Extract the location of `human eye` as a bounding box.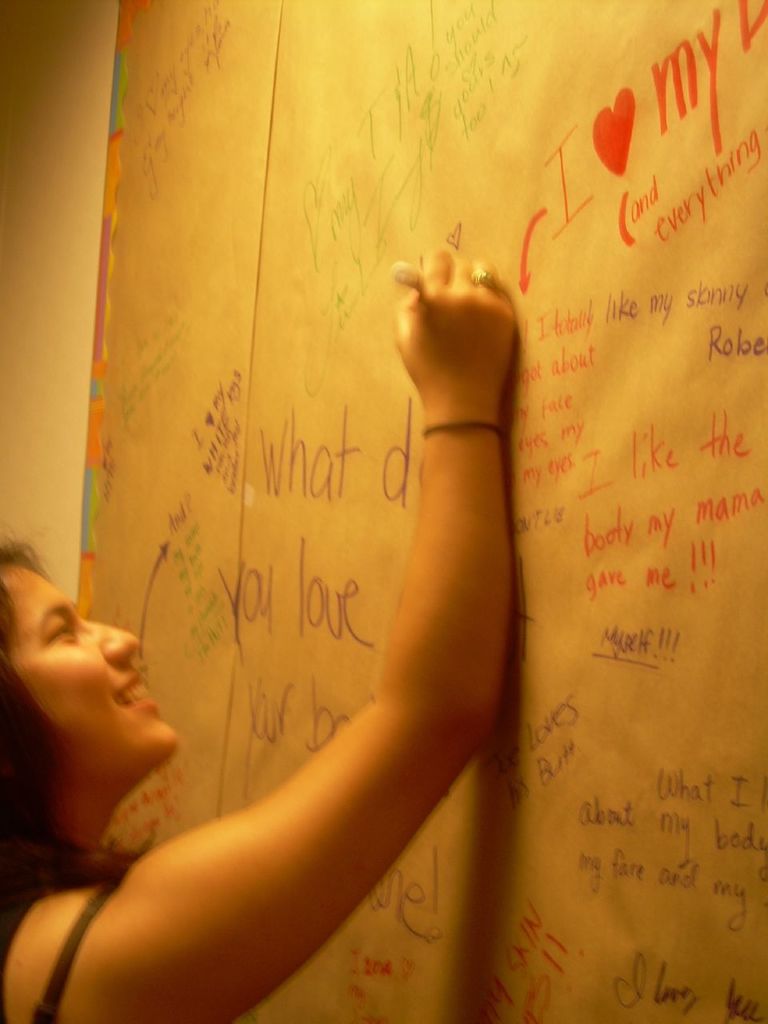
(44,618,77,647).
